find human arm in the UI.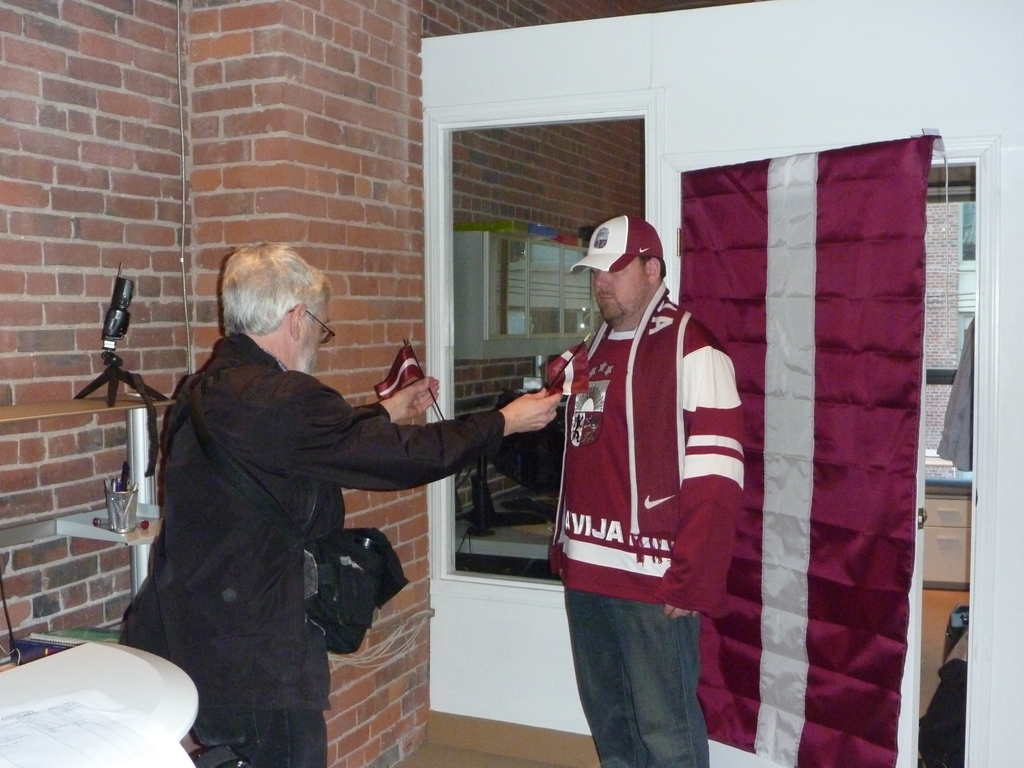
UI element at box(246, 367, 572, 499).
